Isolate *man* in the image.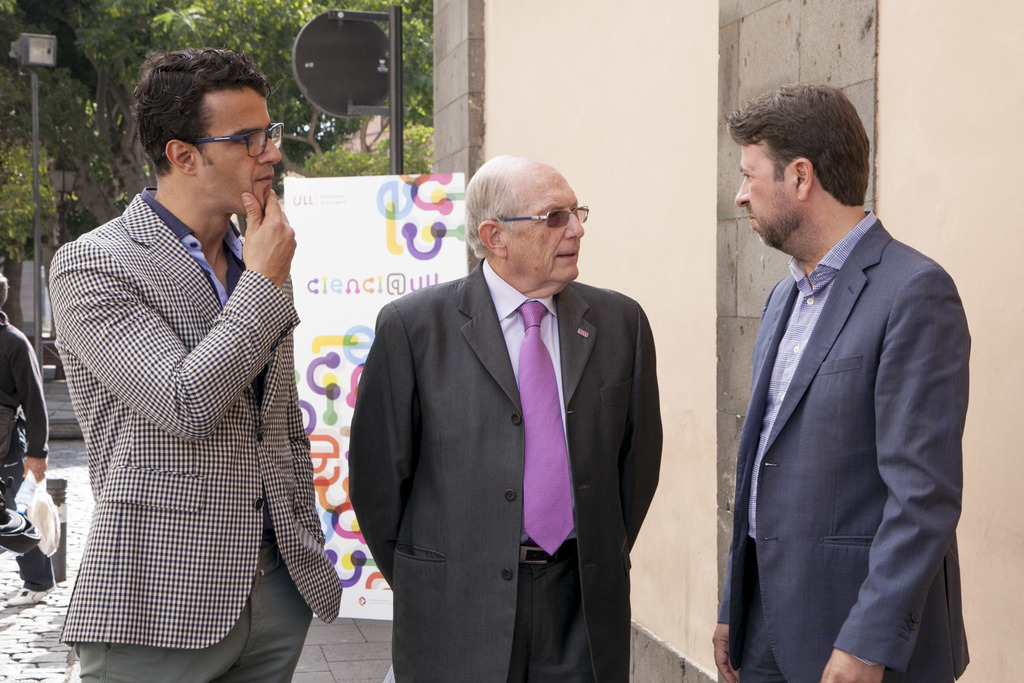
Isolated region: box=[711, 85, 978, 682].
